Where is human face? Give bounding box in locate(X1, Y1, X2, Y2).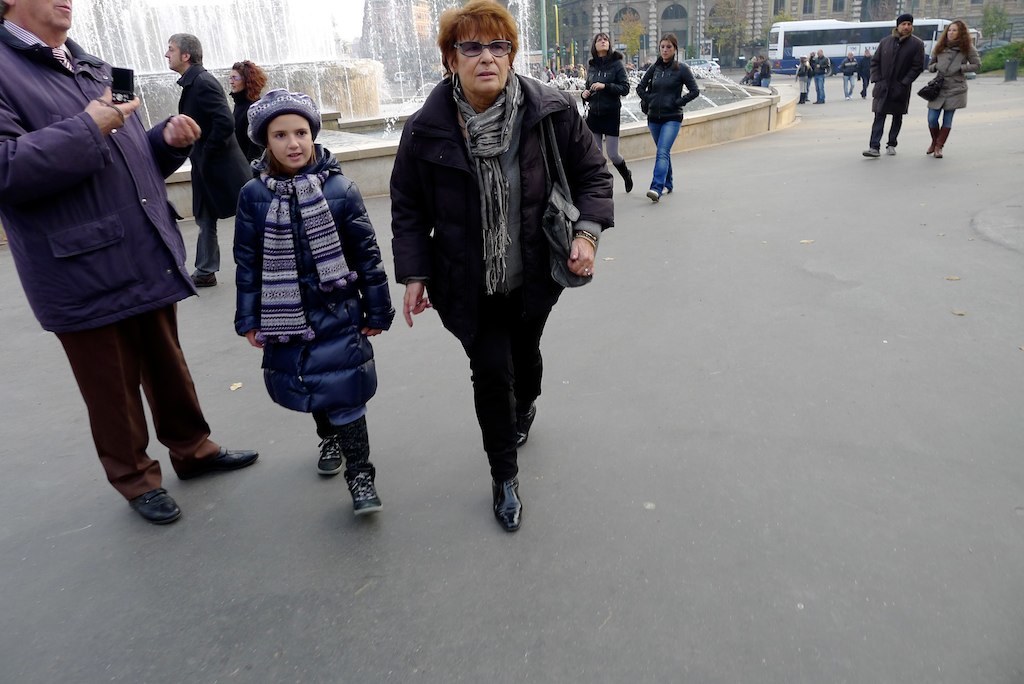
locate(946, 21, 960, 45).
